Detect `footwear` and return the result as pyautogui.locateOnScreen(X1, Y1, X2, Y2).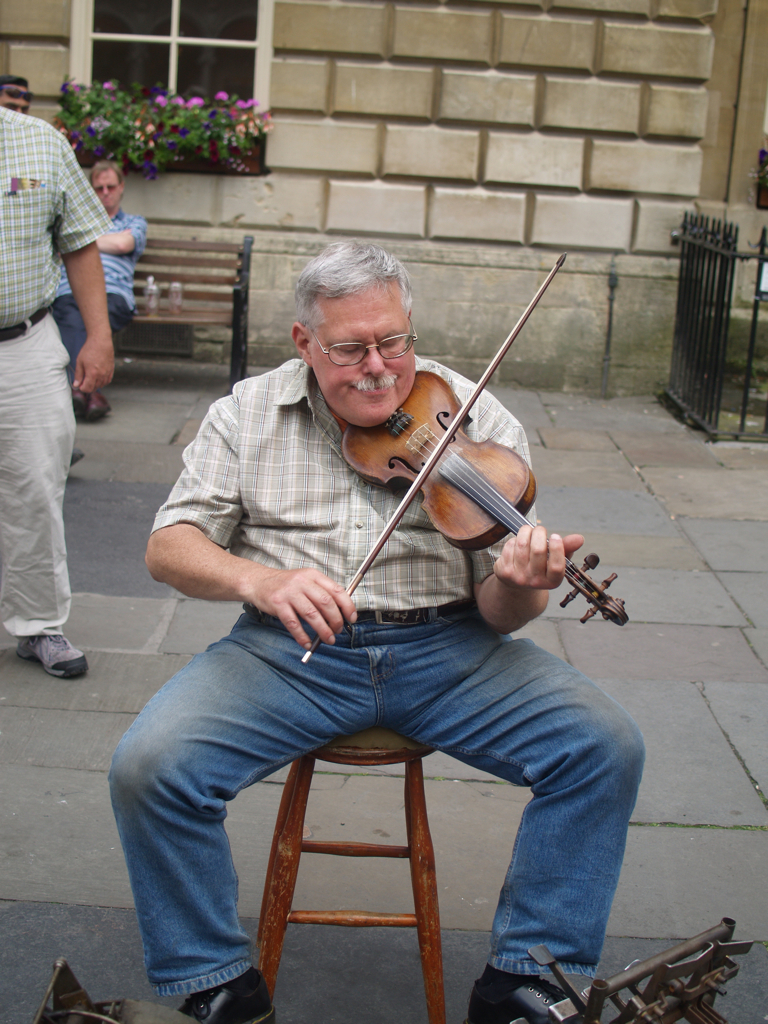
pyautogui.locateOnScreen(169, 965, 275, 1023).
